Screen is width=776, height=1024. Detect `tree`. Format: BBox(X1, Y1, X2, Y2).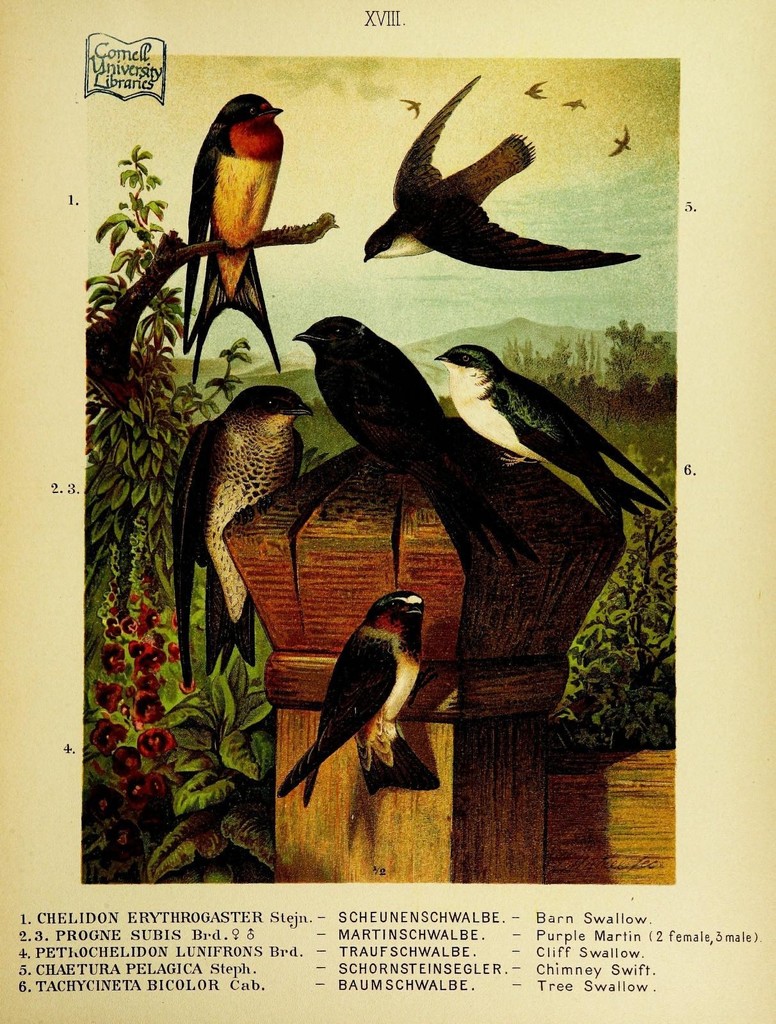
BBox(85, 146, 335, 658).
